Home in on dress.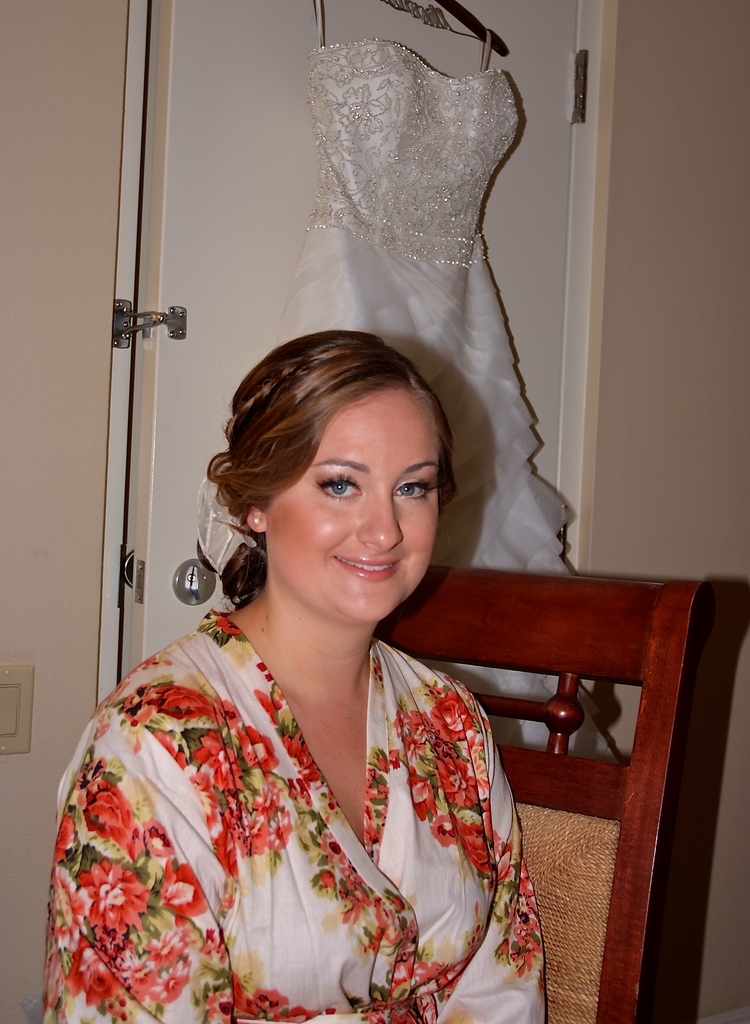
Homed in at x1=38, y1=608, x2=549, y2=1023.
